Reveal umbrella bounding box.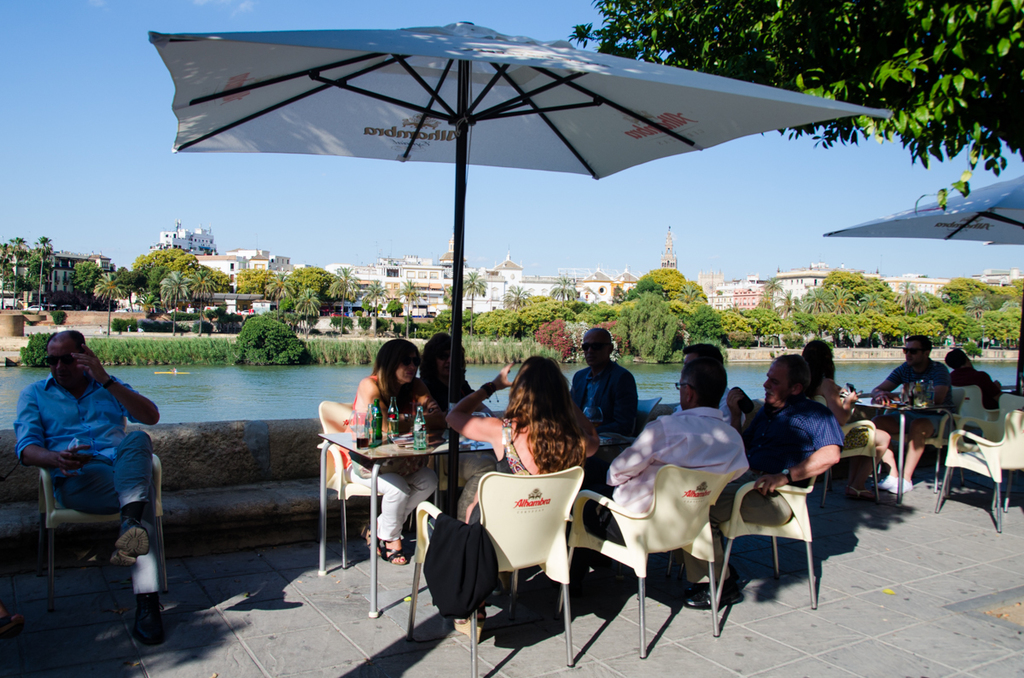
Revealed: [145, 15, 898, 516].
